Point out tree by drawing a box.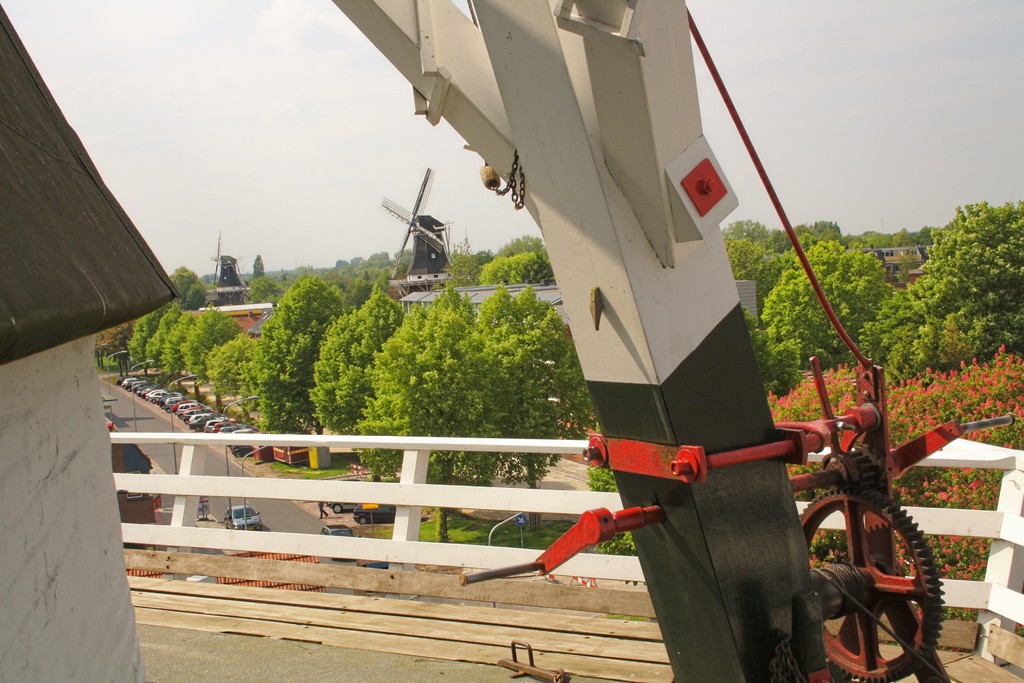
(348, 279, 526, 543).
